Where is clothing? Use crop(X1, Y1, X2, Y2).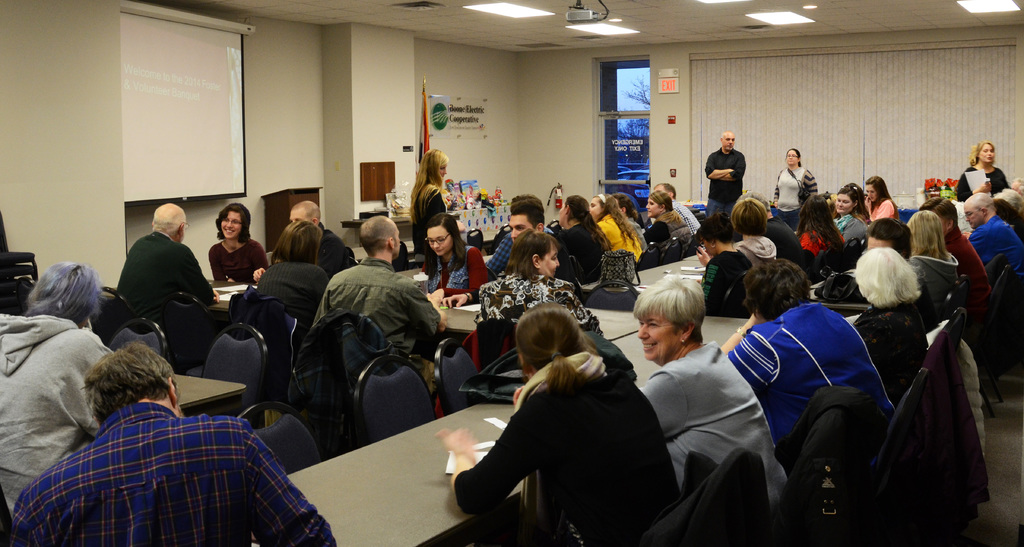
crop(704, 145, 746, 216).
